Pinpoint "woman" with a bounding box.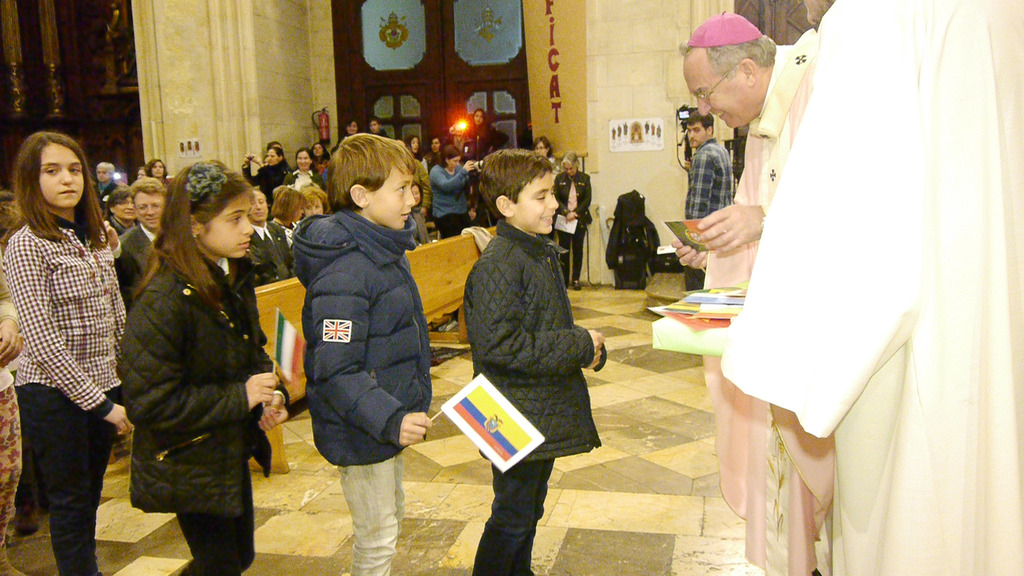
[104,167,274,575].
